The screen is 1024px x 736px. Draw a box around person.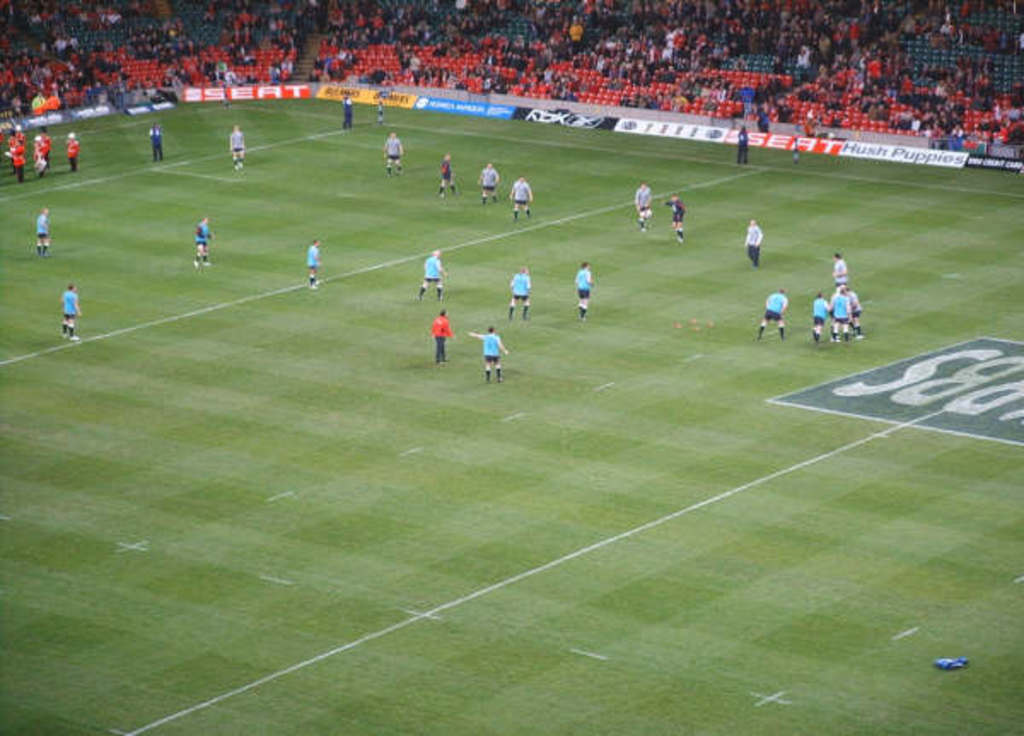
463 323 515 389.
